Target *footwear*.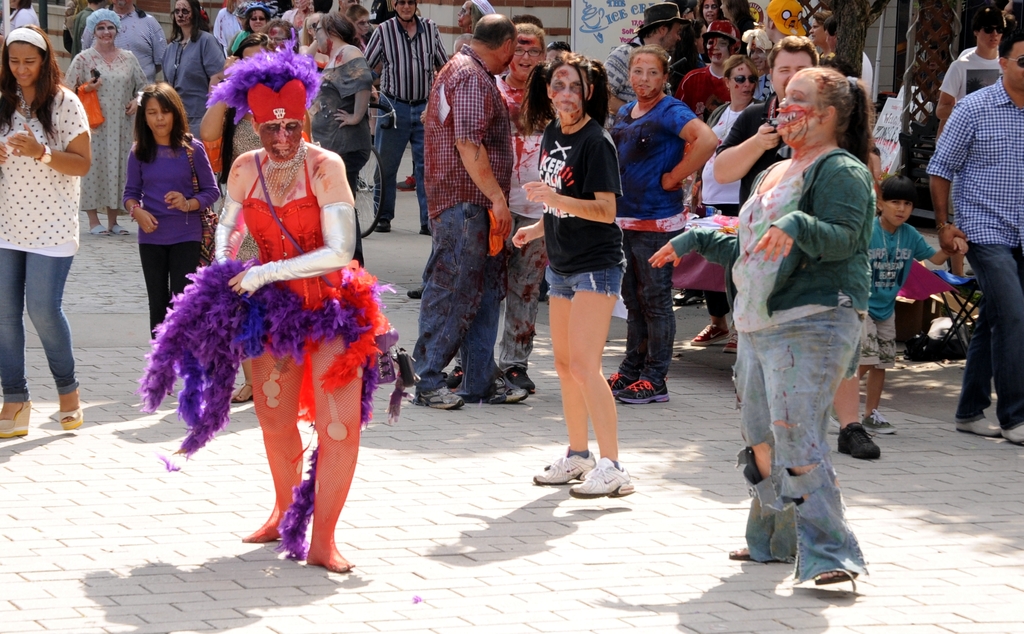
Target region: pyautogui.locateOnScreen(615, 381, 670, 403).
